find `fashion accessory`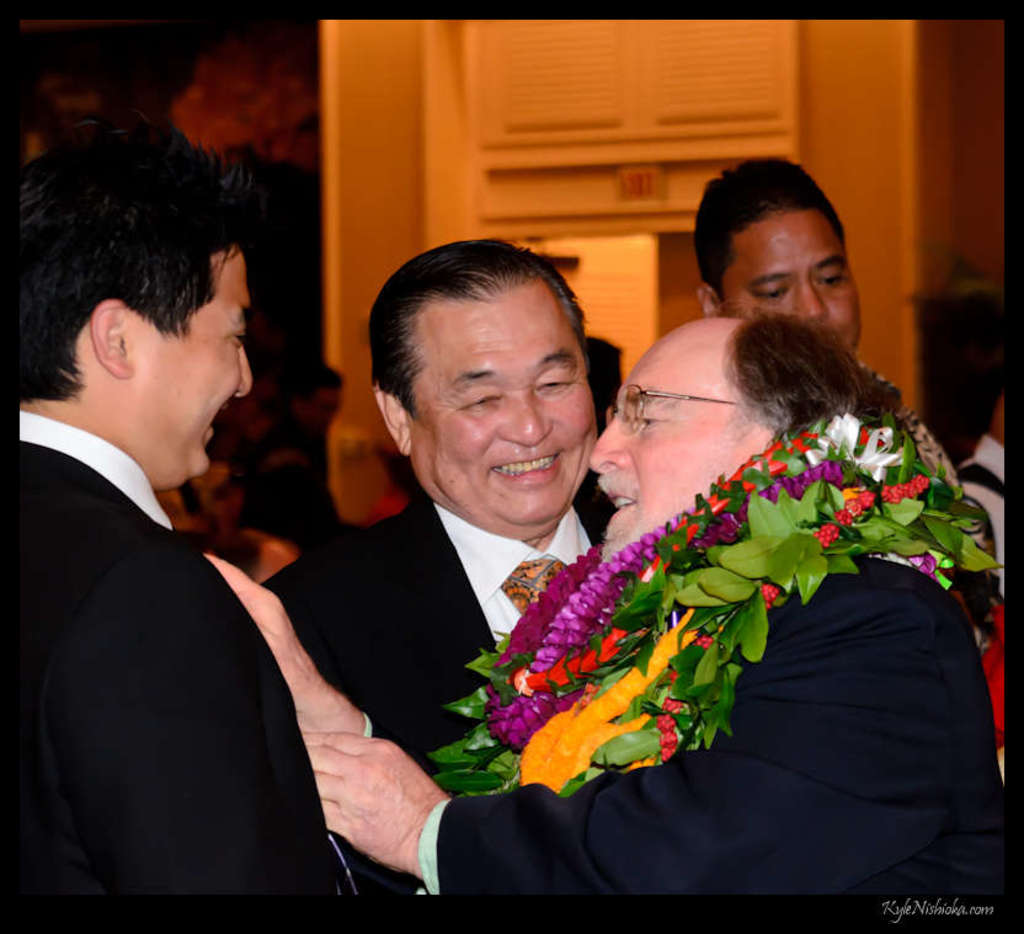
[498, 562, 566, 618]
